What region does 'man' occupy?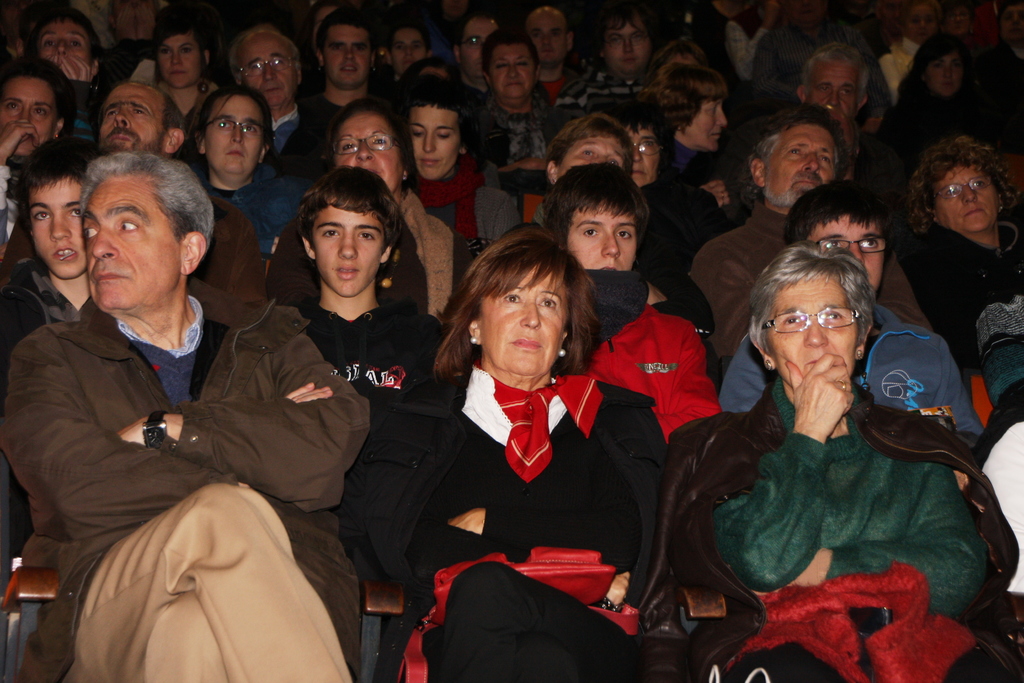
[x1=546, y1=173, x2=717, y2=431].
